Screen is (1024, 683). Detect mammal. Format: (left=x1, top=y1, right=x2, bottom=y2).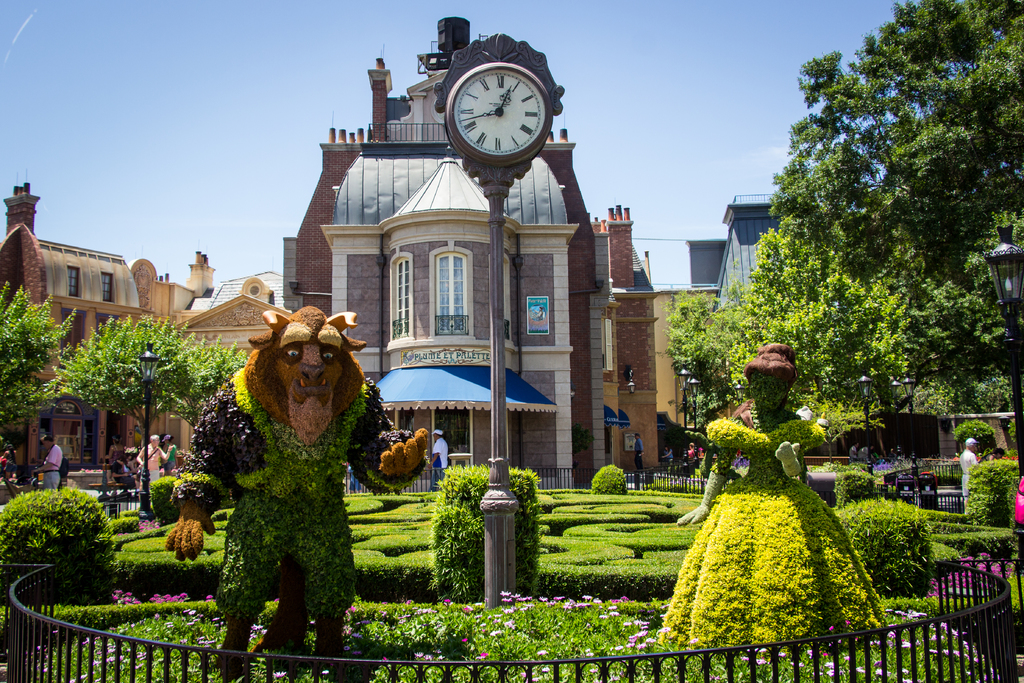
(left=850, top=441, right=857, bottom=463).
